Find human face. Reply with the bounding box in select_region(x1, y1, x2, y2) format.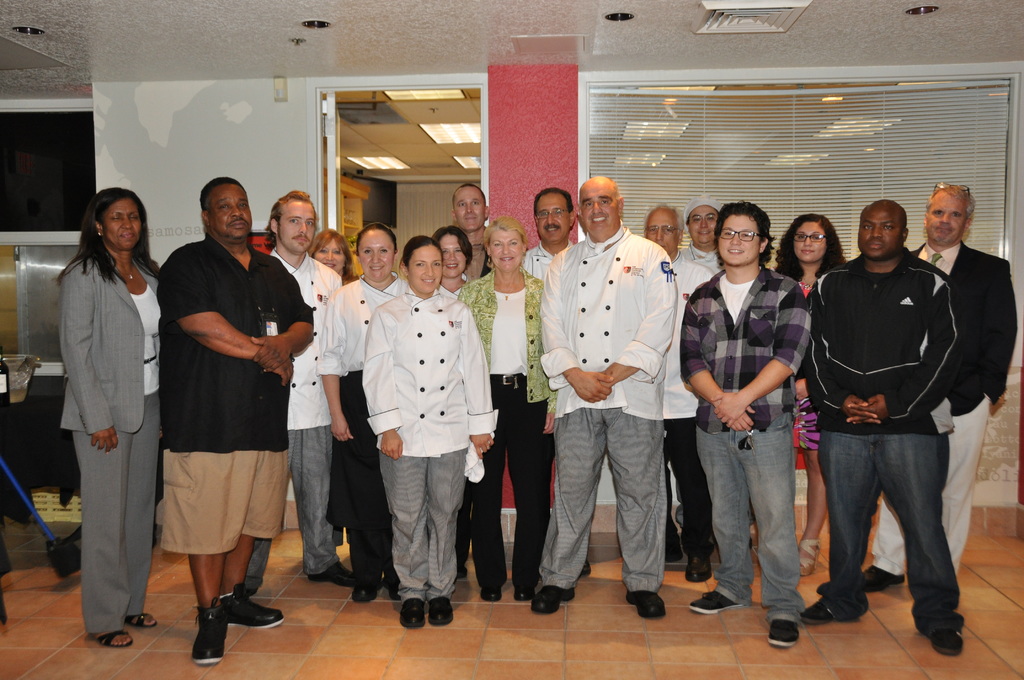
select_region(717, 213, 764, 265).
